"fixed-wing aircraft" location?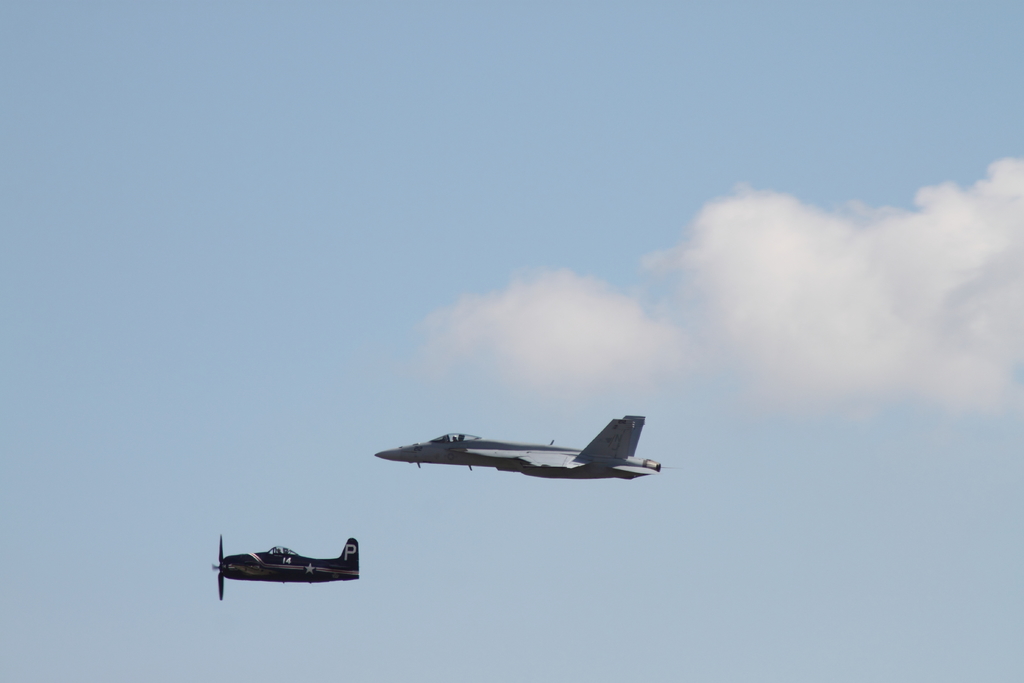
rect(372, 408, 669, 480)
